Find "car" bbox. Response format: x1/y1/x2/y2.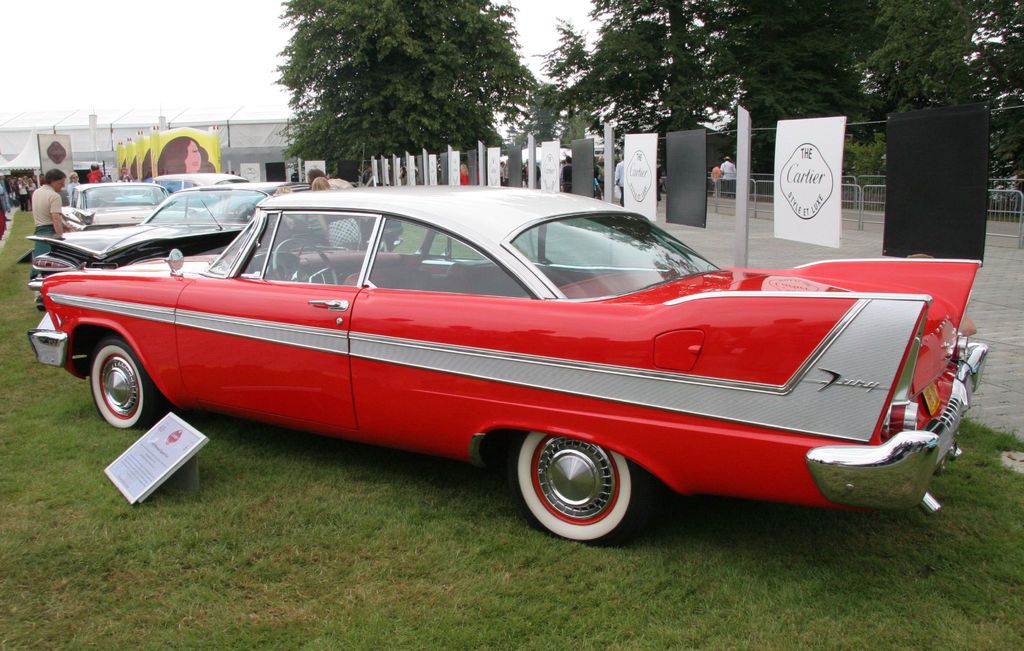
22/179/309/288.
